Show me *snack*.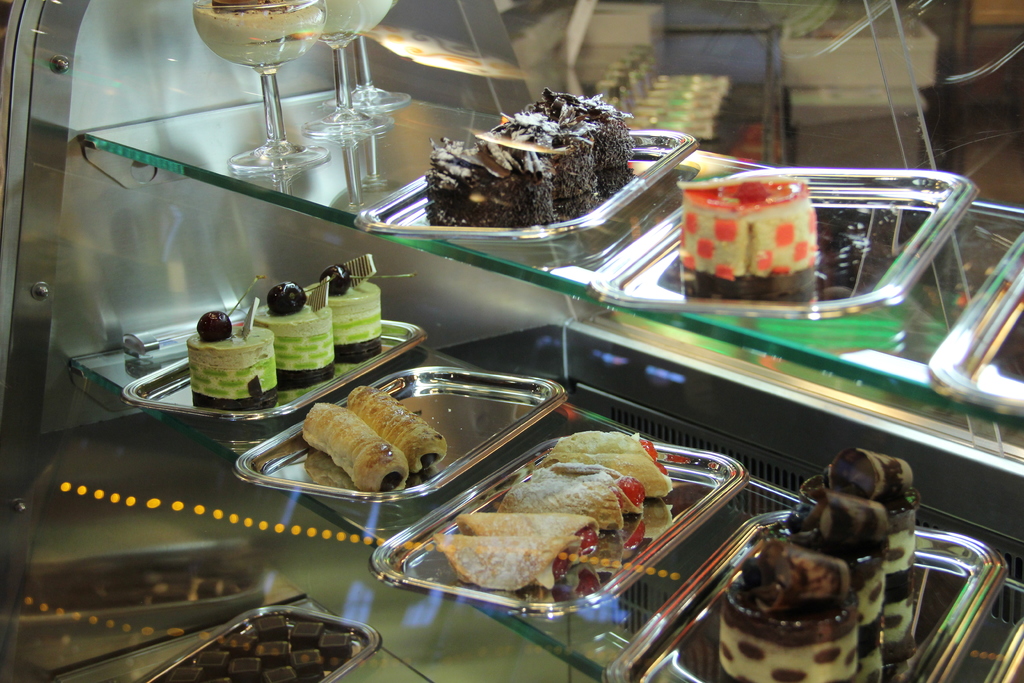
*snack* is here: 451:511:600:552.
